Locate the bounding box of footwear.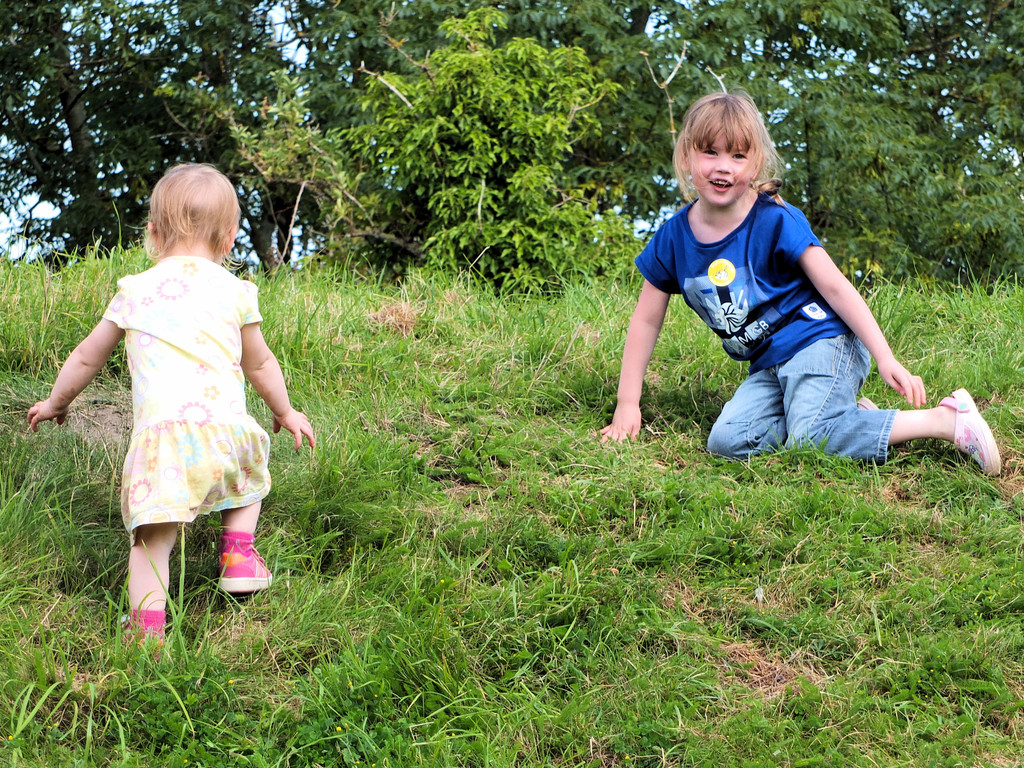
Bounding box: <bbox>218, 541, 276, 594</bbox>.
